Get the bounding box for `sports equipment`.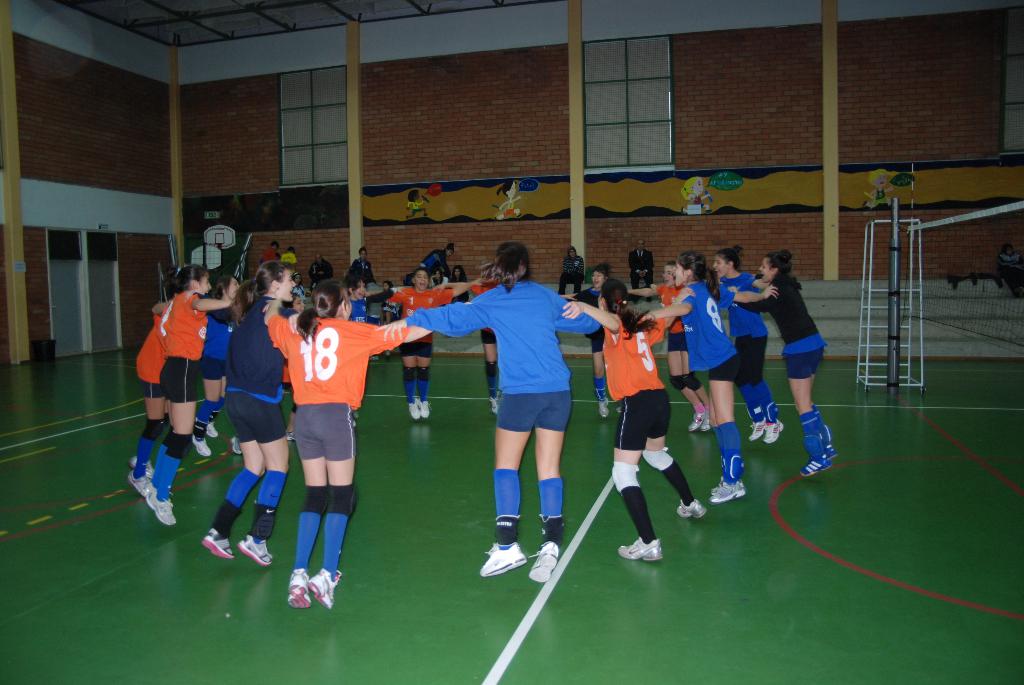
rect(281, 567, 312, 614).
